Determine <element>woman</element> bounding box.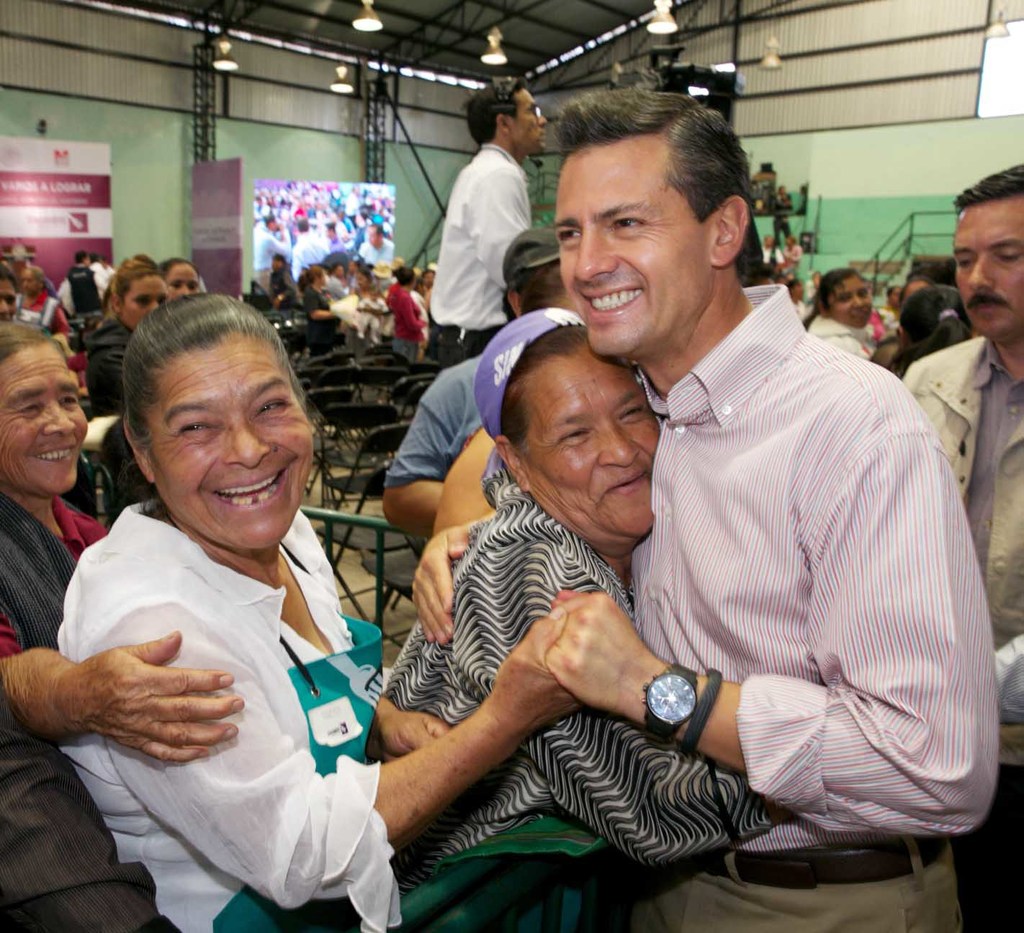
Determined: l=417, t=266, r=436, b=299.
